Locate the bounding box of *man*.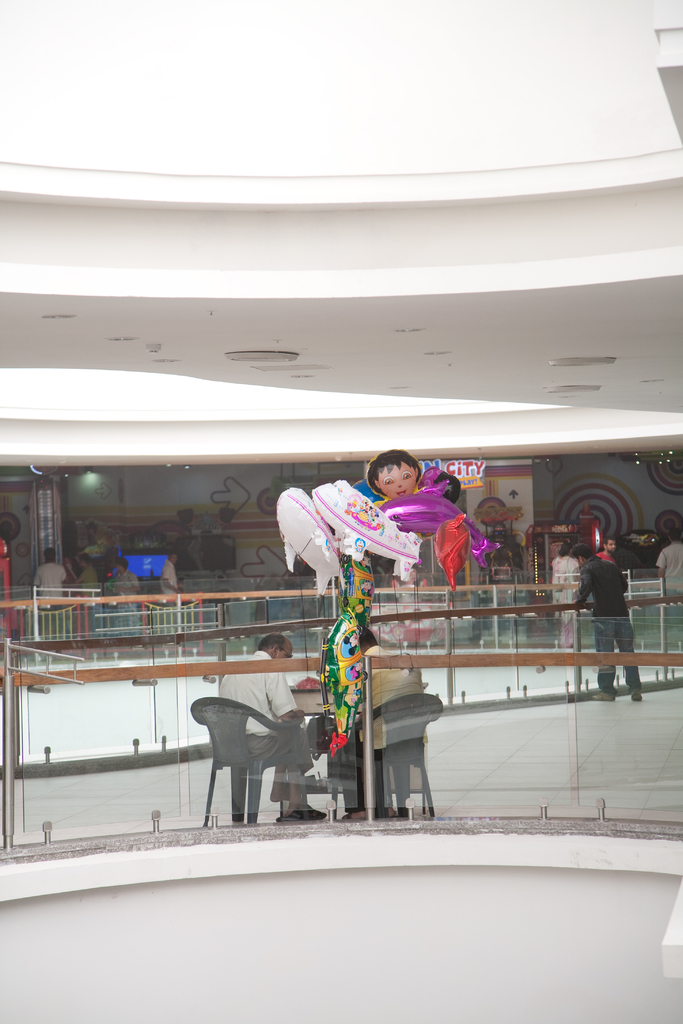
Bounding box: [652, 527, 682, 620].
